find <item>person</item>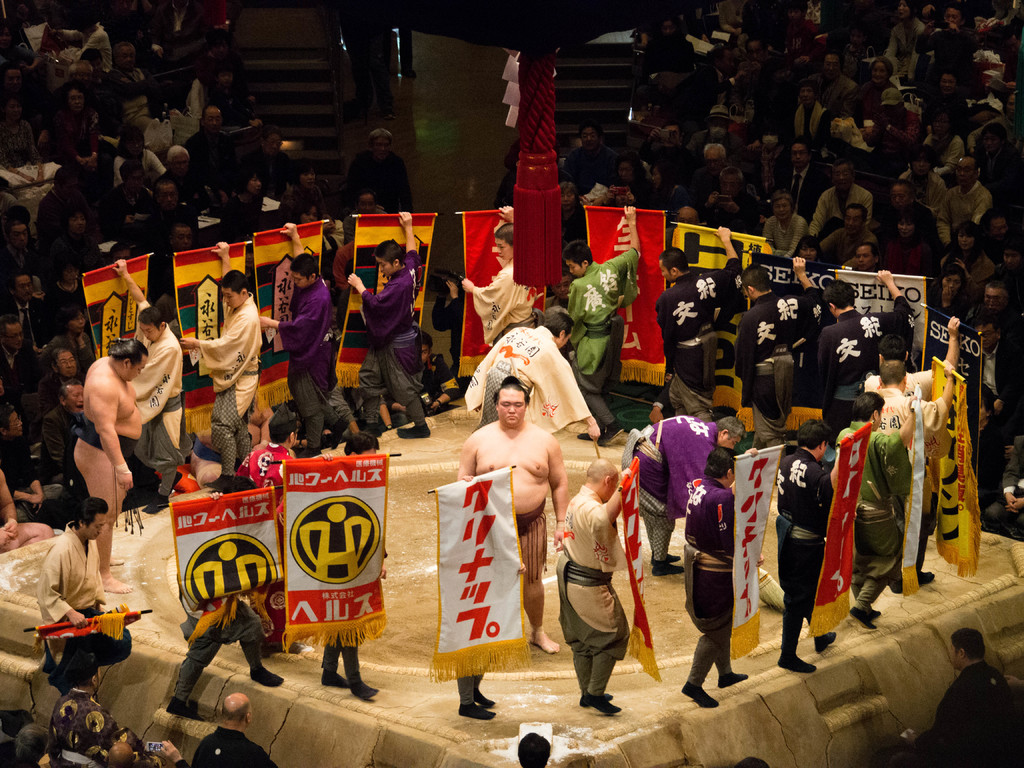
rect(906, 626, 1023, 767)
